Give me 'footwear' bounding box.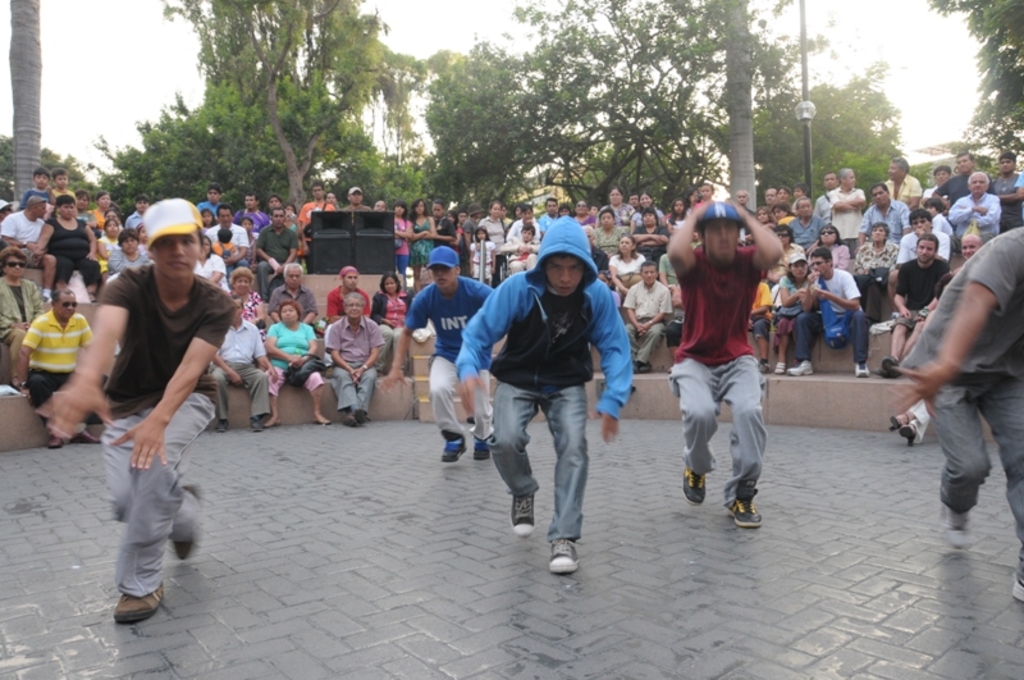
41,280,55,306.
